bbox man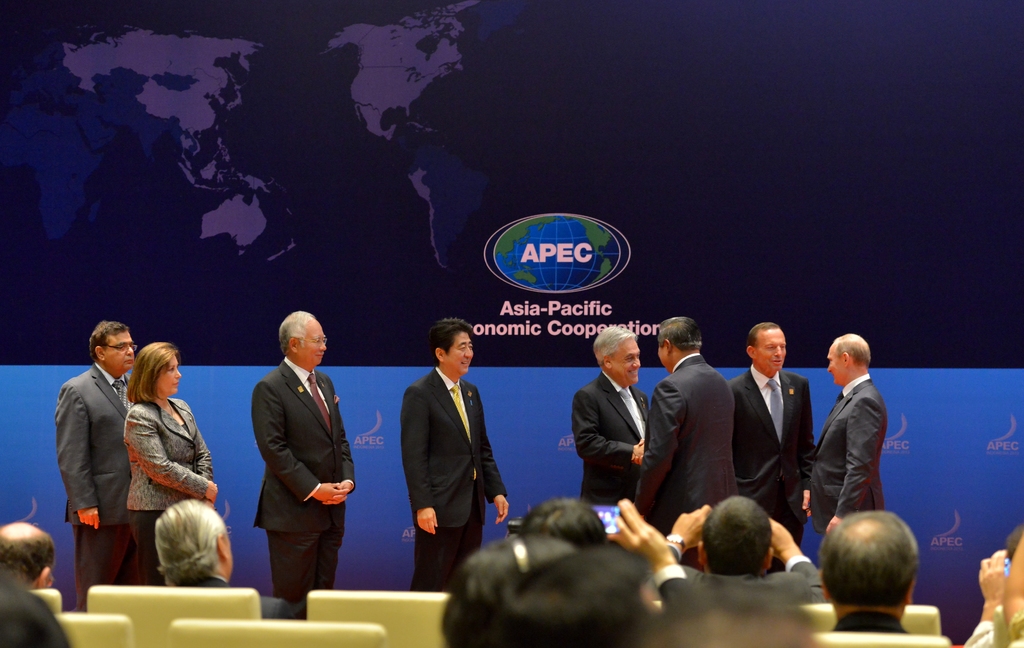
crop(572, 325, 659, 512)
